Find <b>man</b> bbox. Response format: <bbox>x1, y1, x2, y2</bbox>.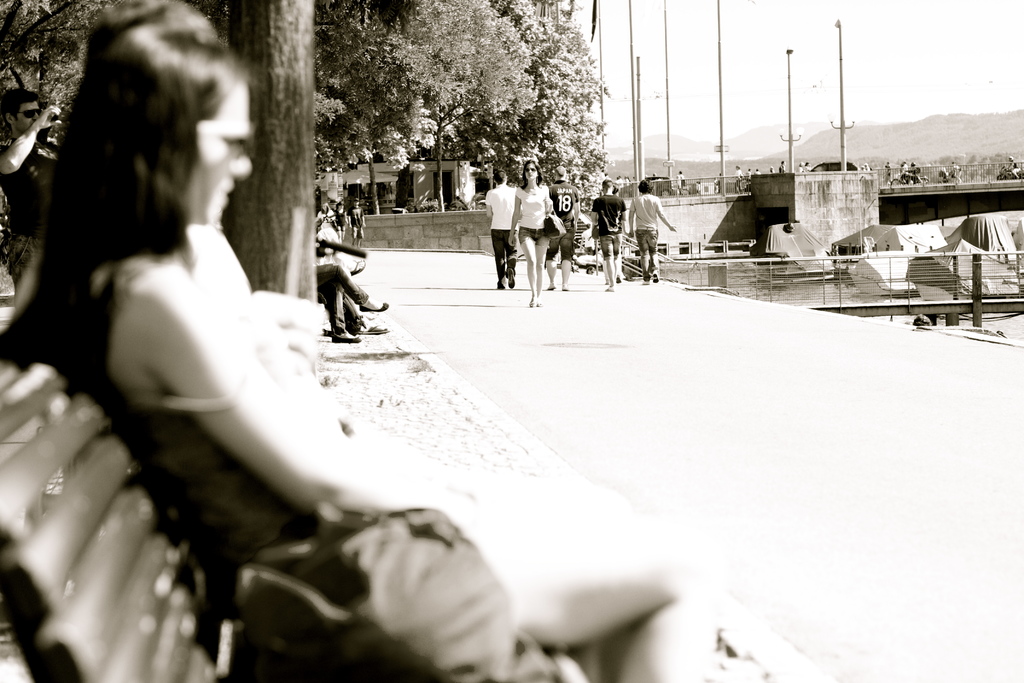
<bbox>630, 178, 671, 282</bbox>.
